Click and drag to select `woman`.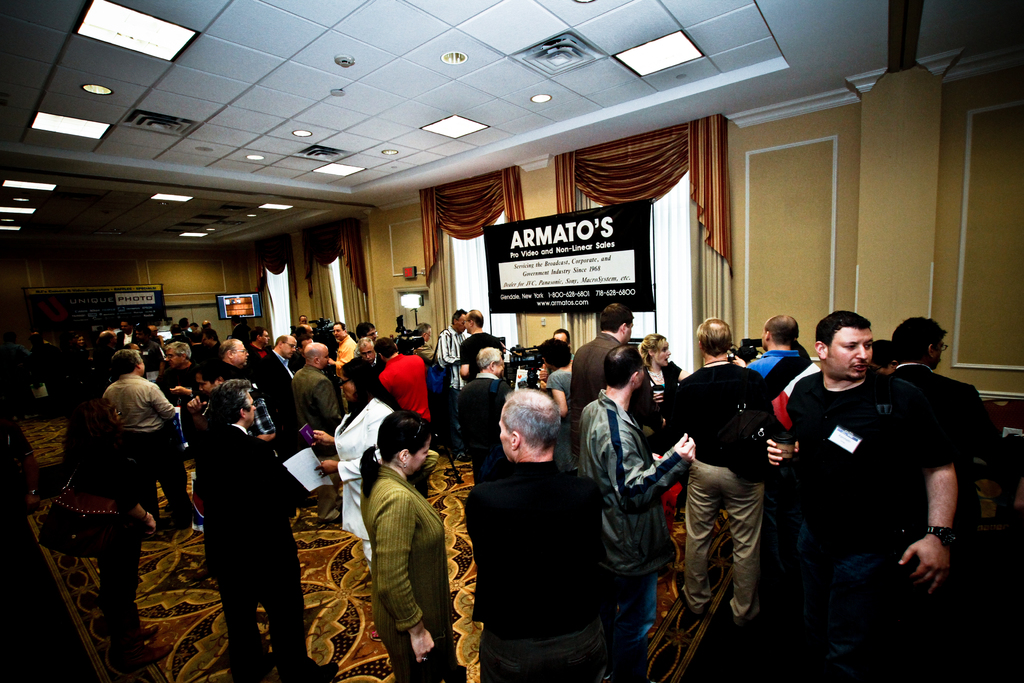
Selection: {"x1": 346, "y1": 422, "x2": 451, "y2": 665}.
